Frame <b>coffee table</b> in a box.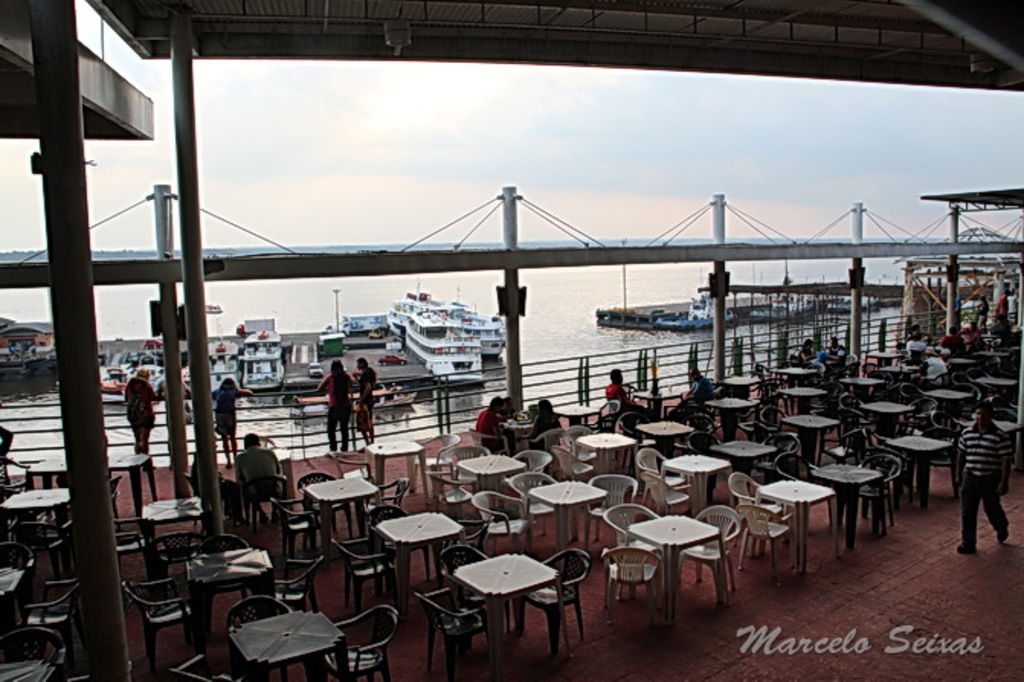
{"left": 449, "top": 546, "right": 559, "bottom": 664}.
